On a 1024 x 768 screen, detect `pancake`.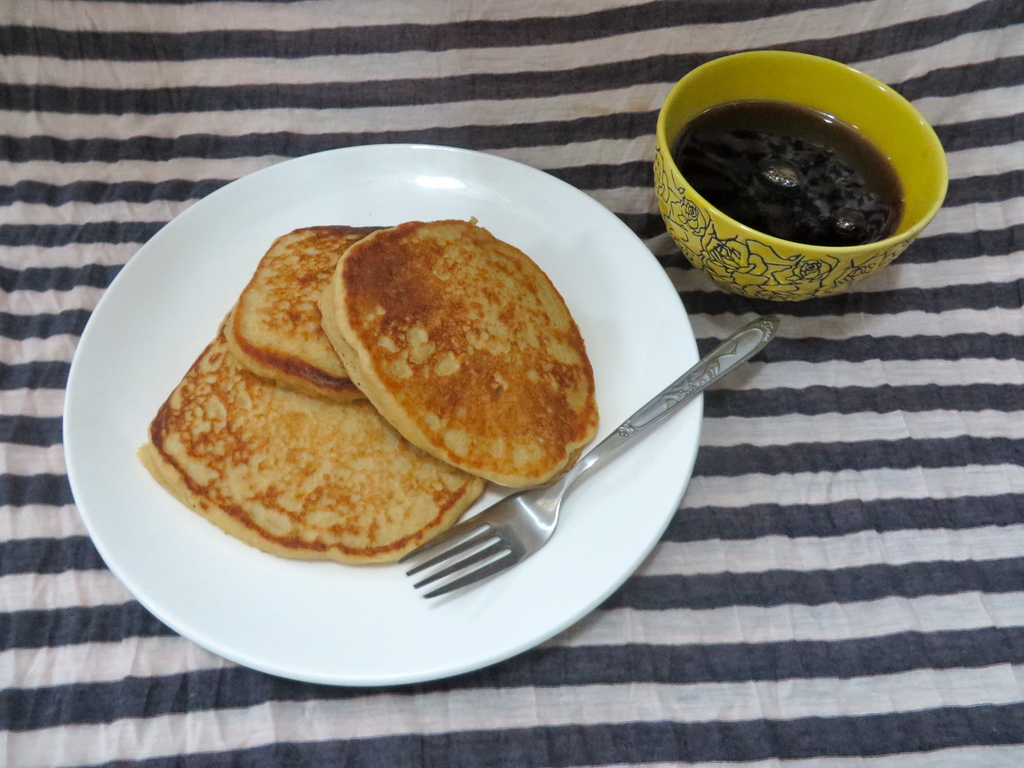
[316, 214, 595, 486].
